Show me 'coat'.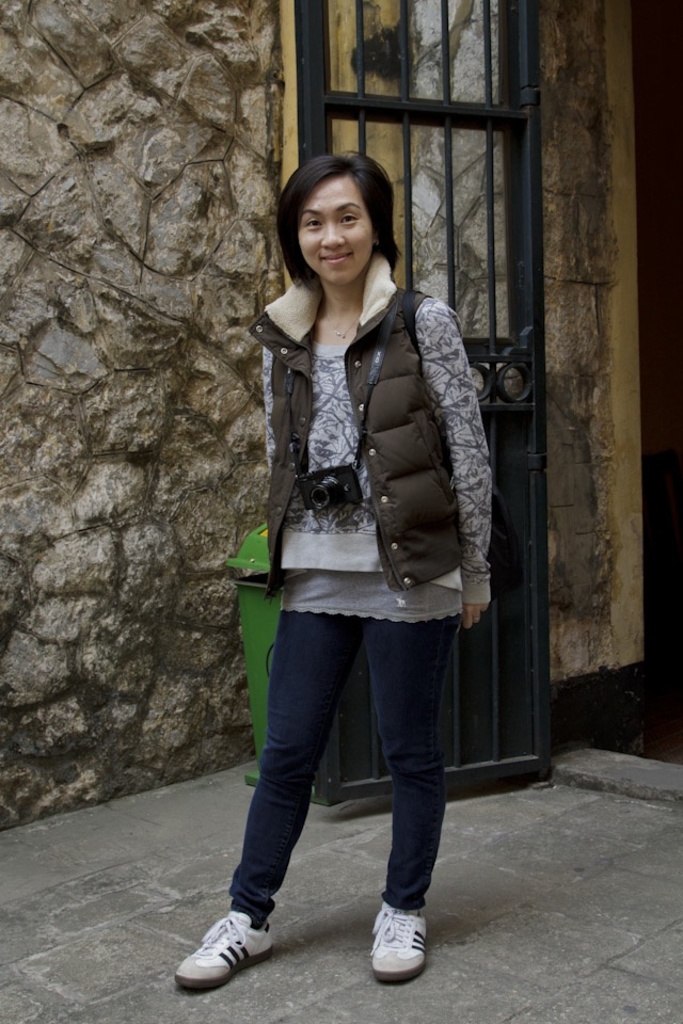
'coat' is here: BBox(263, 234, 495, 591).
